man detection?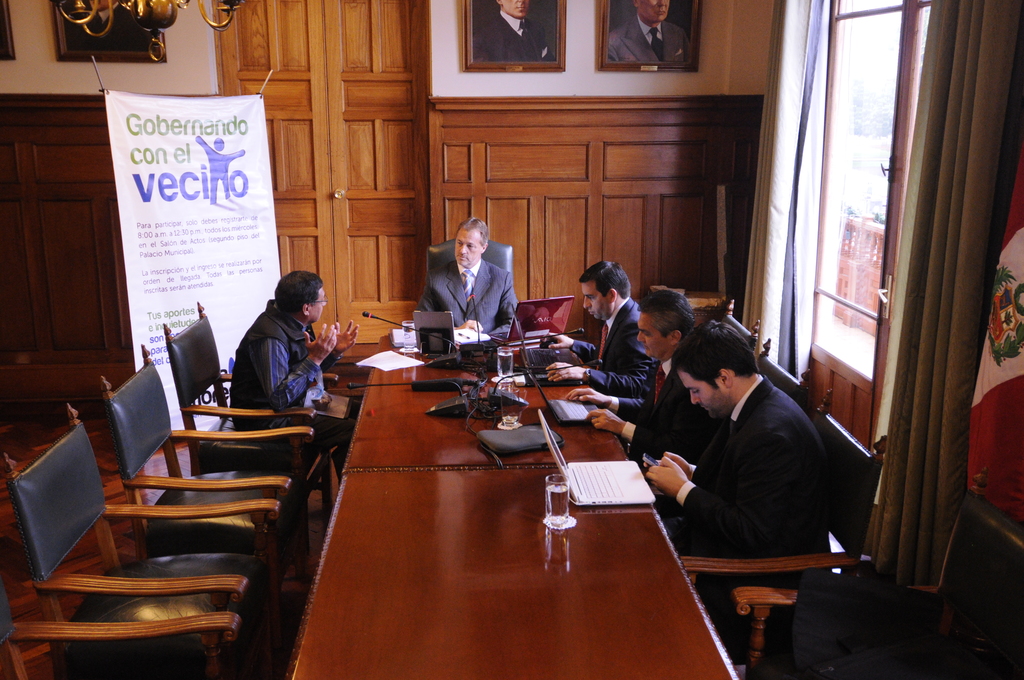
<box>633,314,866,588</box>
